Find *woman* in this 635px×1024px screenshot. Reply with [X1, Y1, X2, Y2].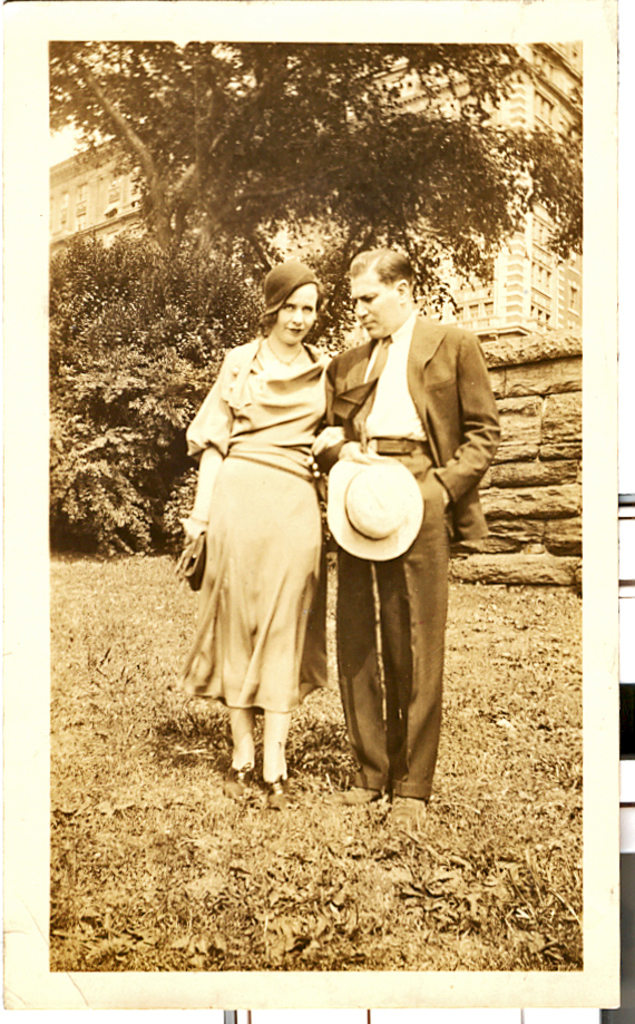
[184, 299, 339, 769].
